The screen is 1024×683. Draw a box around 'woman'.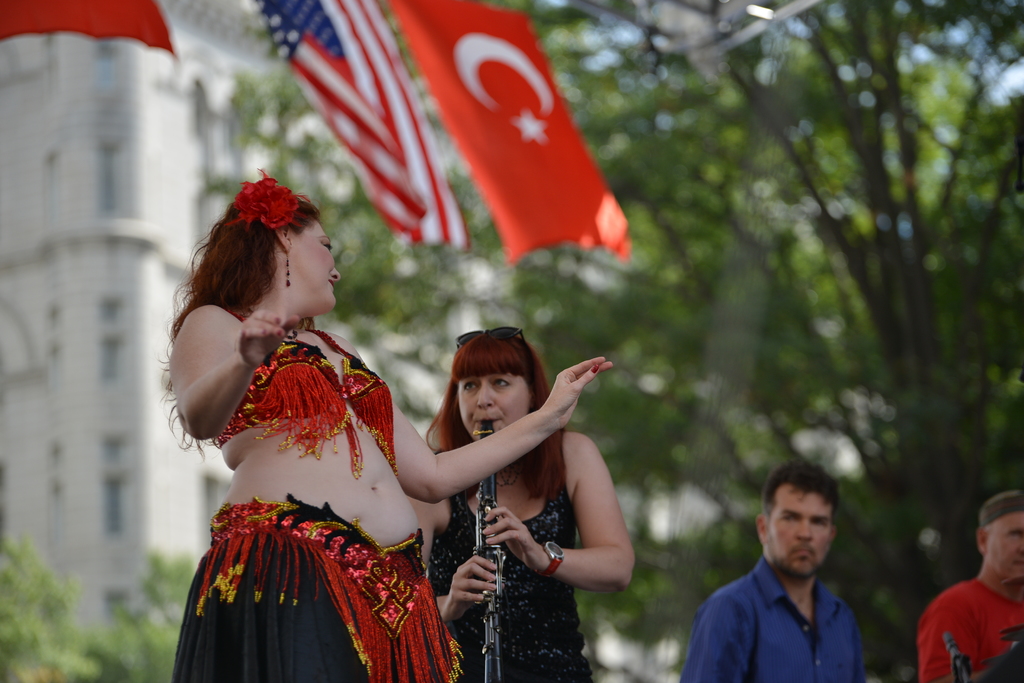
BBox(155, 167, 610, 682).
